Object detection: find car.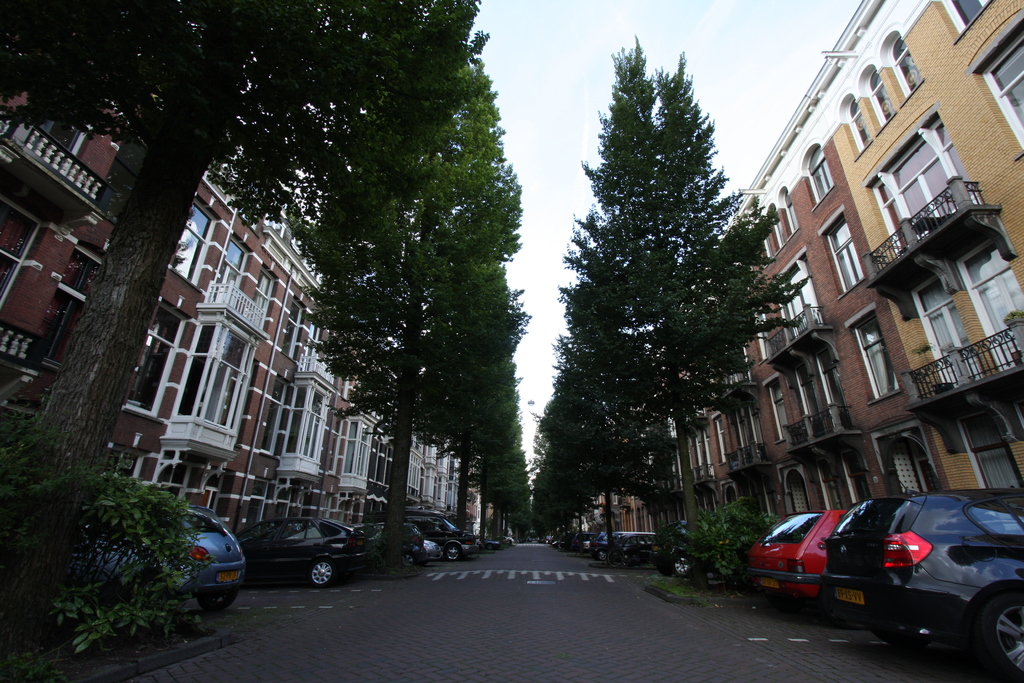
bbox=(648, 521, 714, 577).
